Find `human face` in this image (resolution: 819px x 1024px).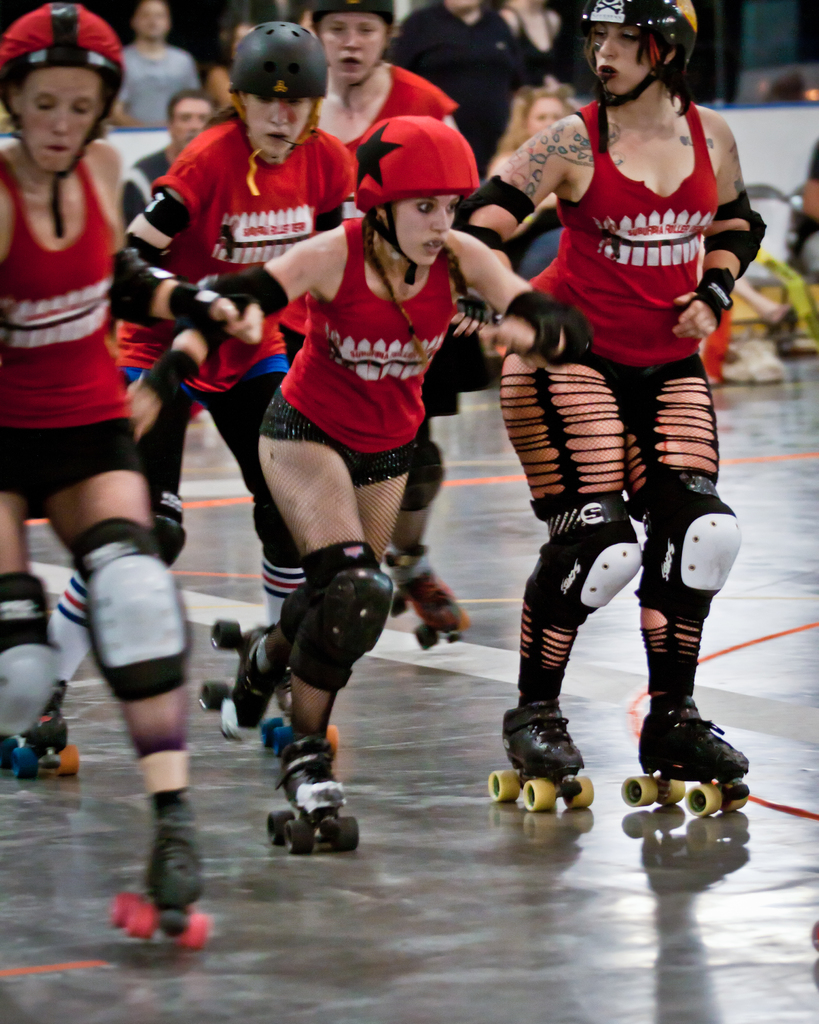
(left=248, top=99, right=309, bottom=154).
